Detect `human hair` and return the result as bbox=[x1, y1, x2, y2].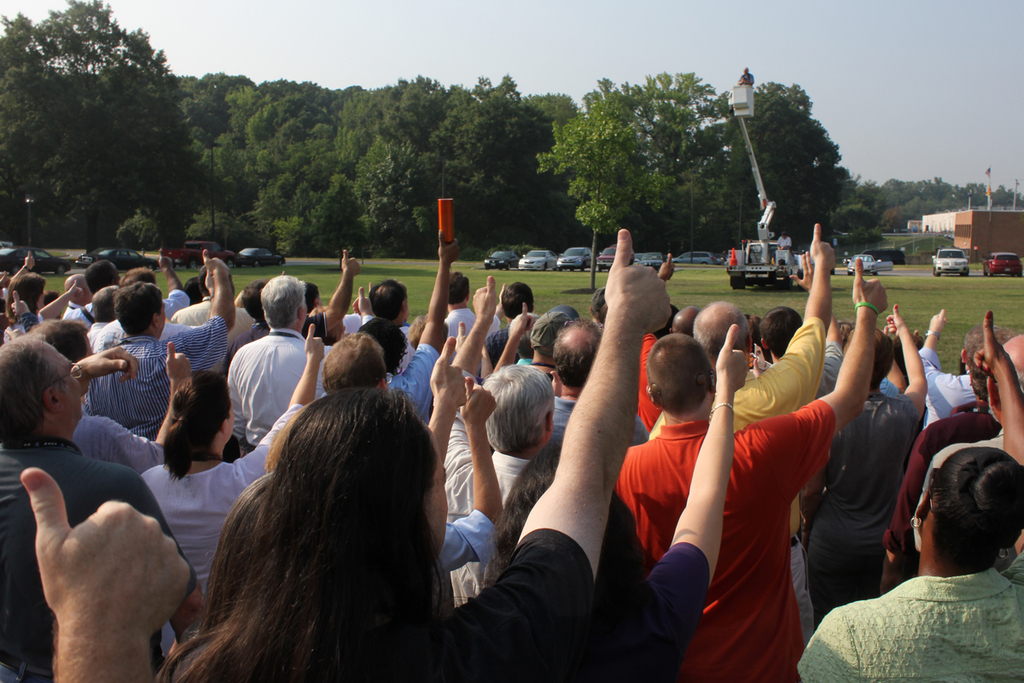
bbox=[549, 323, 605, 388].
